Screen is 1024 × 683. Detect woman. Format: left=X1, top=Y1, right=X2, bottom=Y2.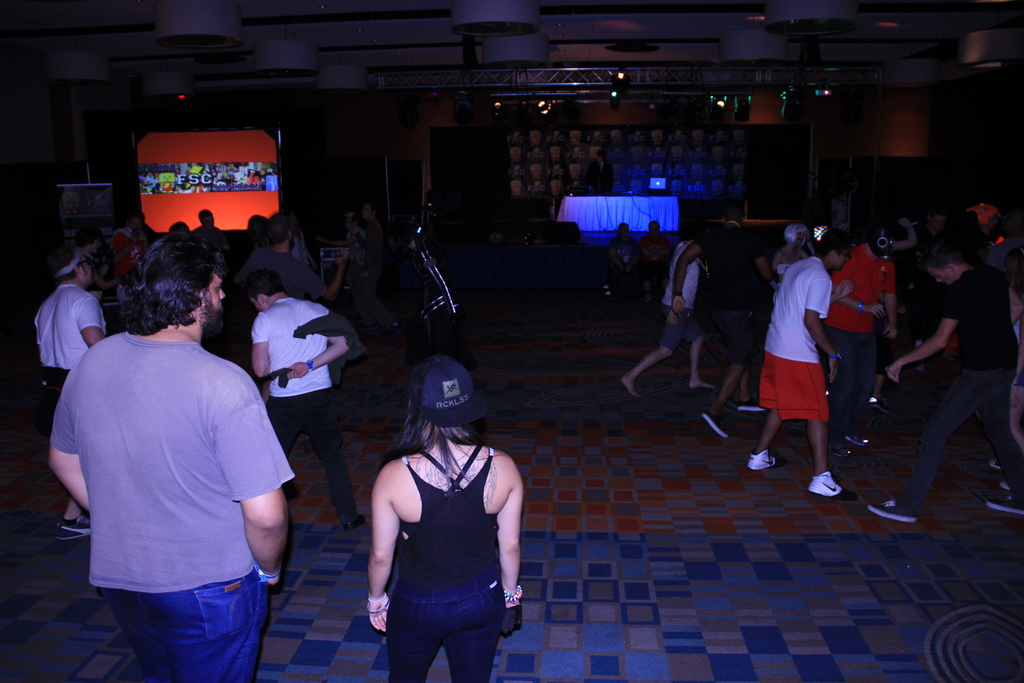
left=366, top=352, right=527, bottom=682.
